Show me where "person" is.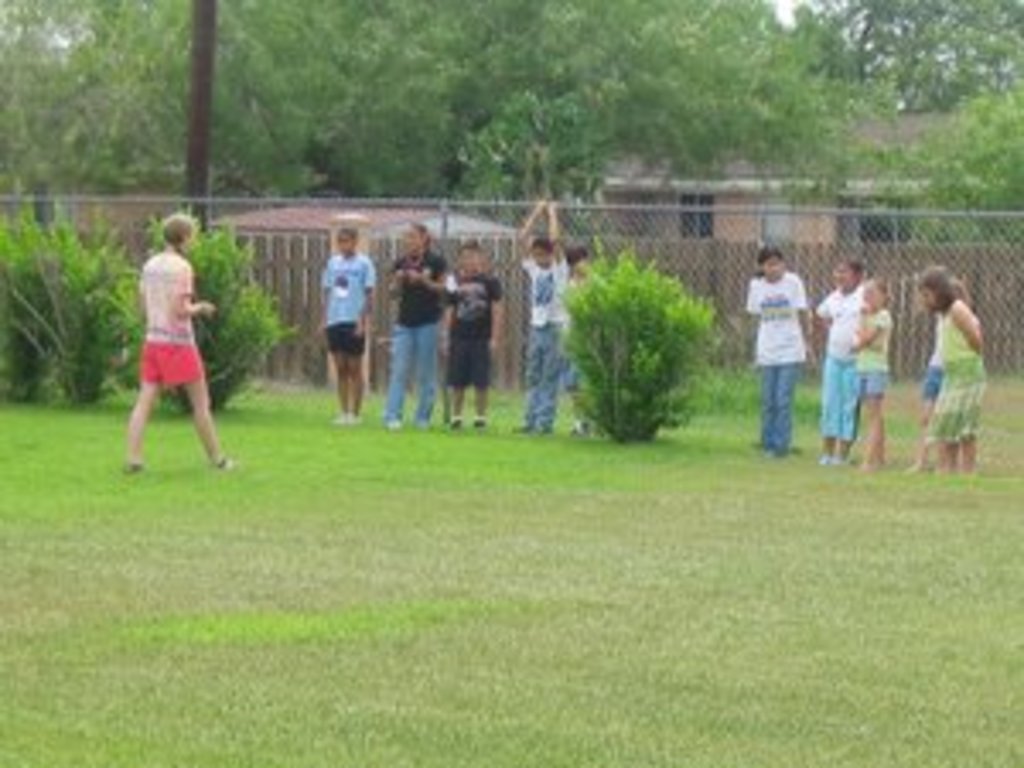
"person" is at <bbox>311, 232, 379, 427</bbox>.
